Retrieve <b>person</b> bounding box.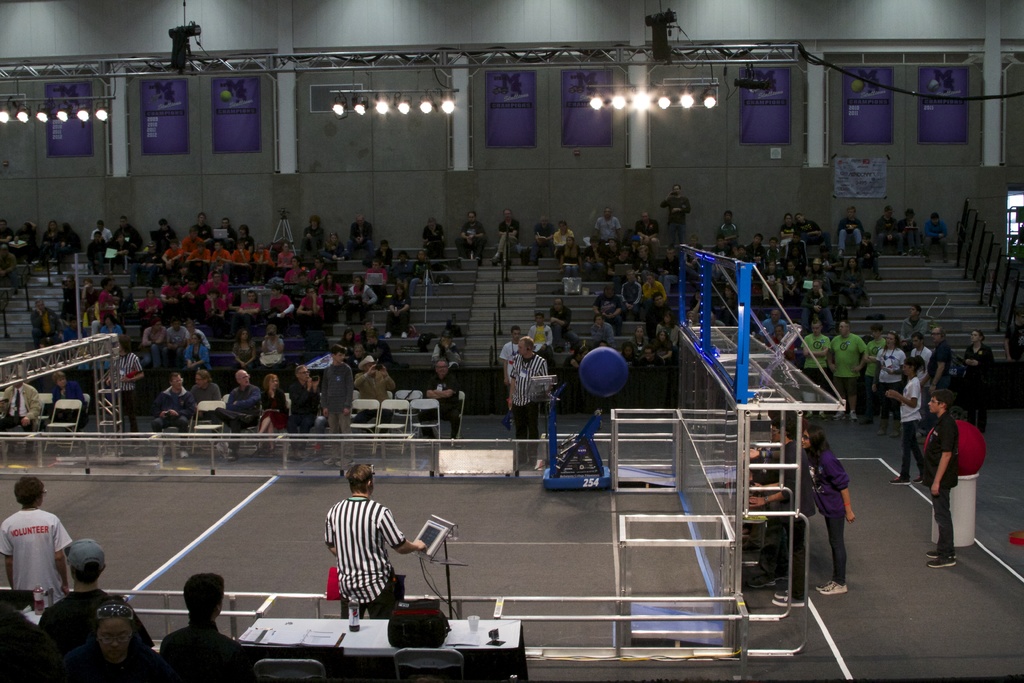
Bounding box: x1=798, y1=211, x2=826, y2=244.
